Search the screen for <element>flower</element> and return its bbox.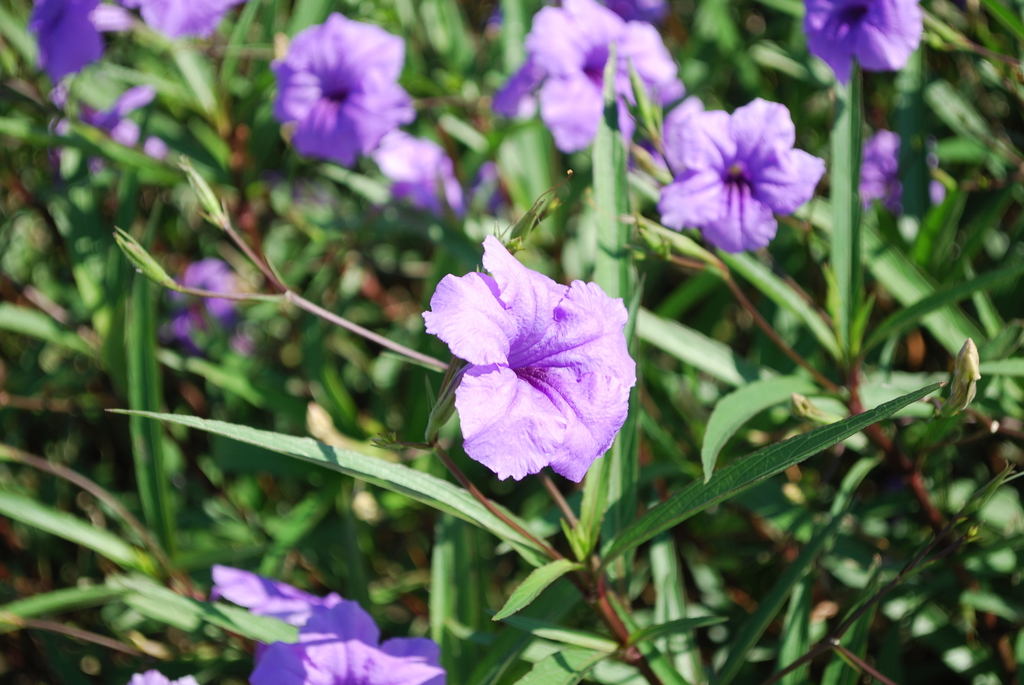
Found: box(860, 125, 948, 216).
